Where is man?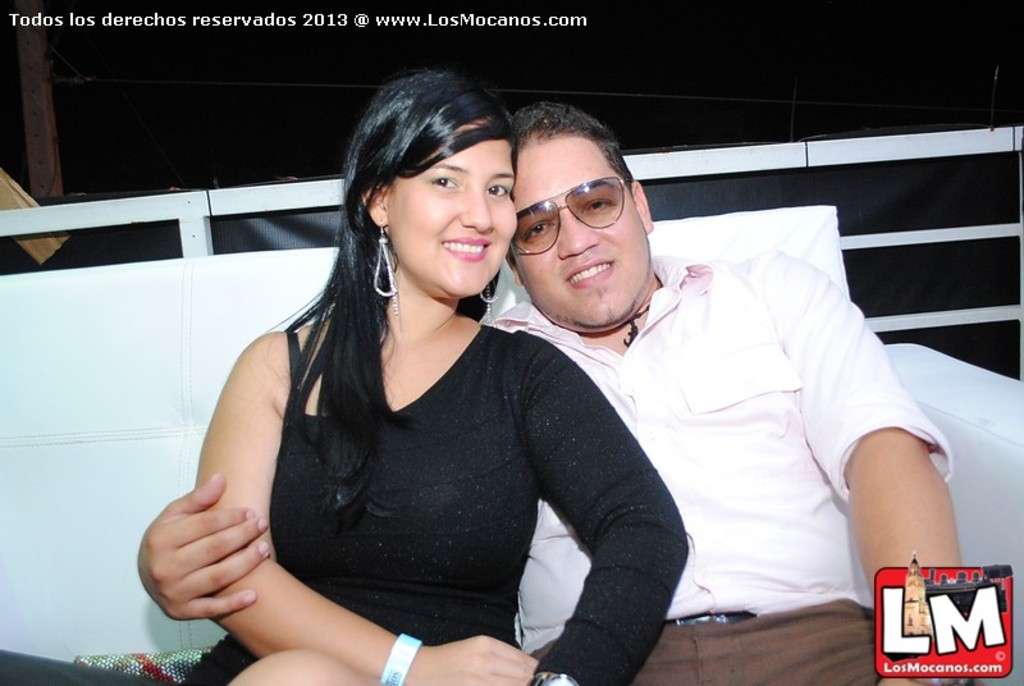
<bbox>137, 93, 972, 685</bbox>.
